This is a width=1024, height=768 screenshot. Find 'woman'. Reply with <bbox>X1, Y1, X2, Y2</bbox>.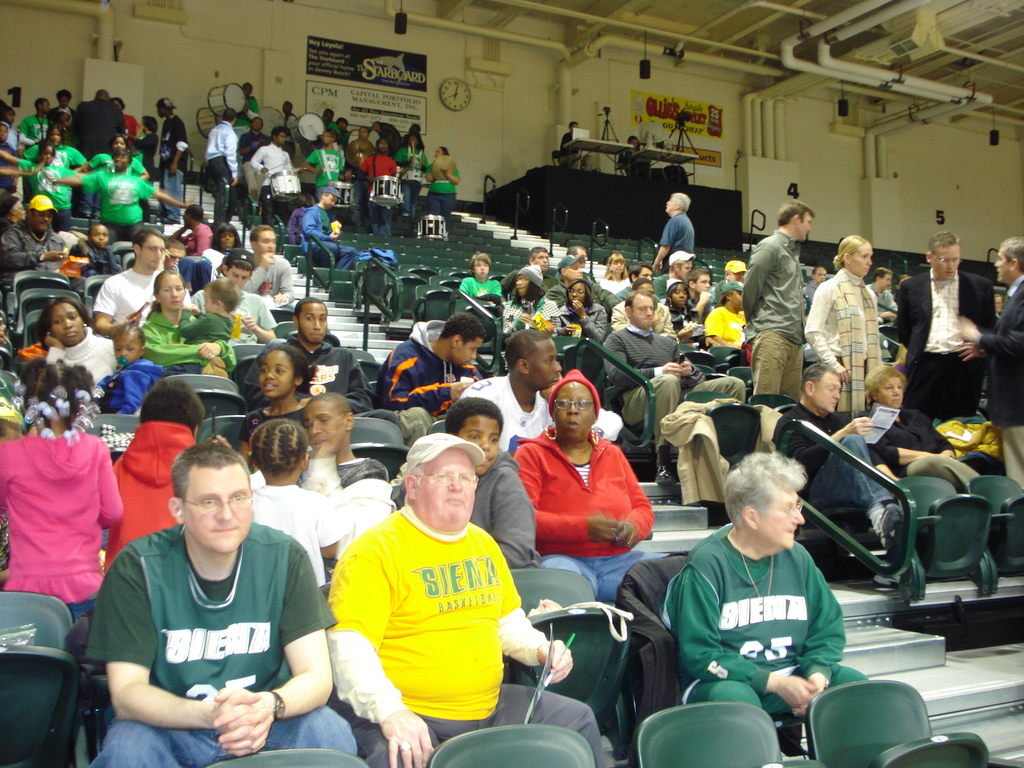
<bbox>858, 363, 988, 483</bbox>.
